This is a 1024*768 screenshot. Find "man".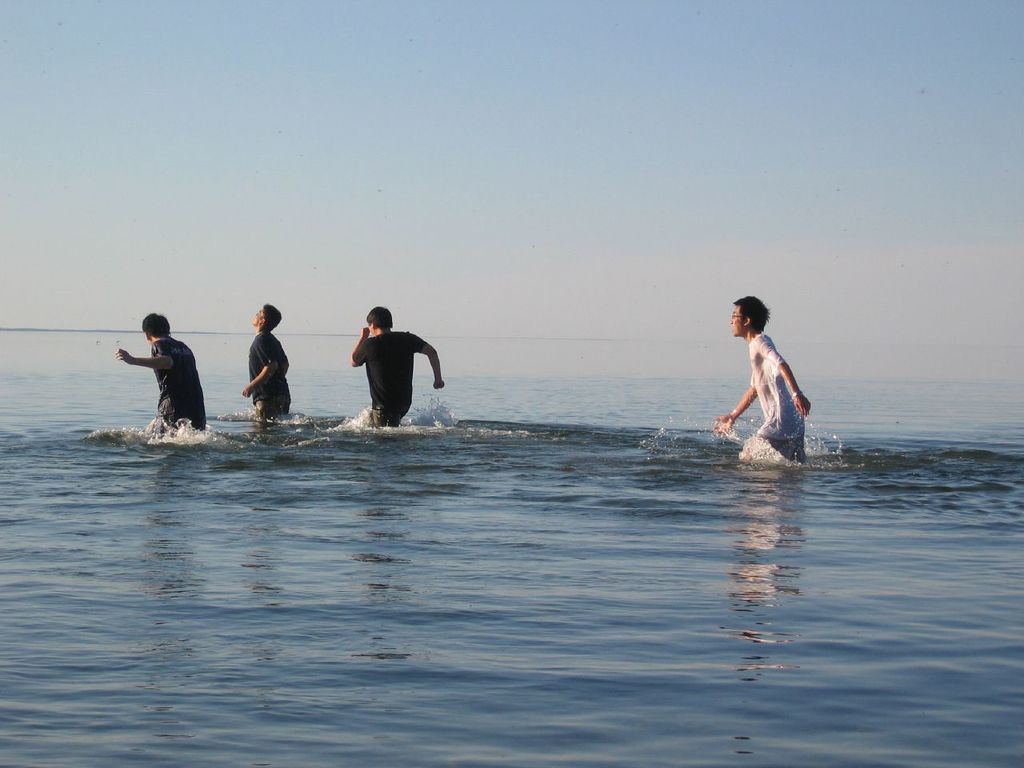
Bounding box: rect(115, 309, 213, 446).
